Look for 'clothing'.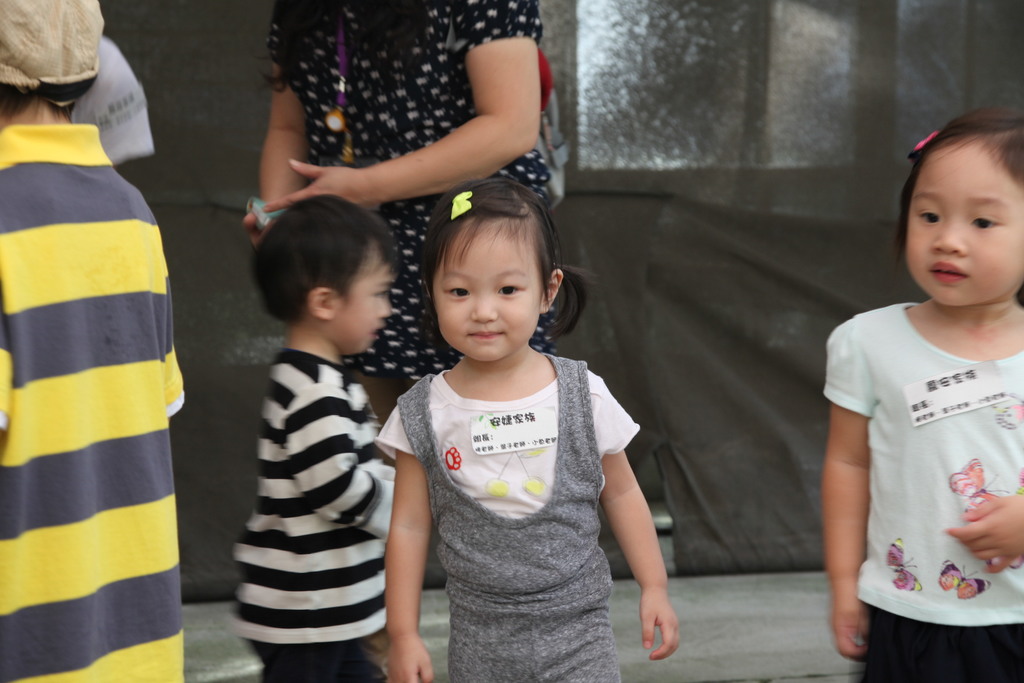
Found: box=[836, 268, 1023, 654].
